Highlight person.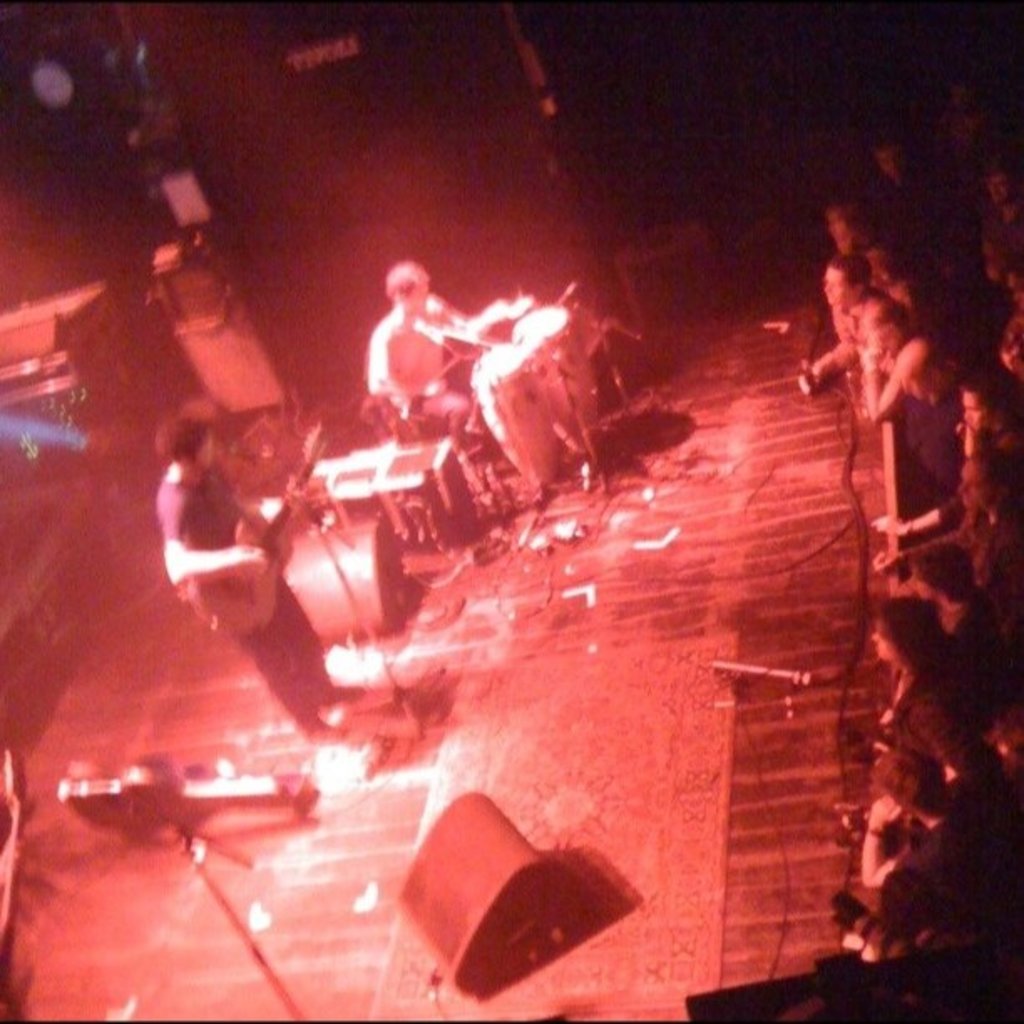
Highlighted region: [365, 254, 524, 480].
